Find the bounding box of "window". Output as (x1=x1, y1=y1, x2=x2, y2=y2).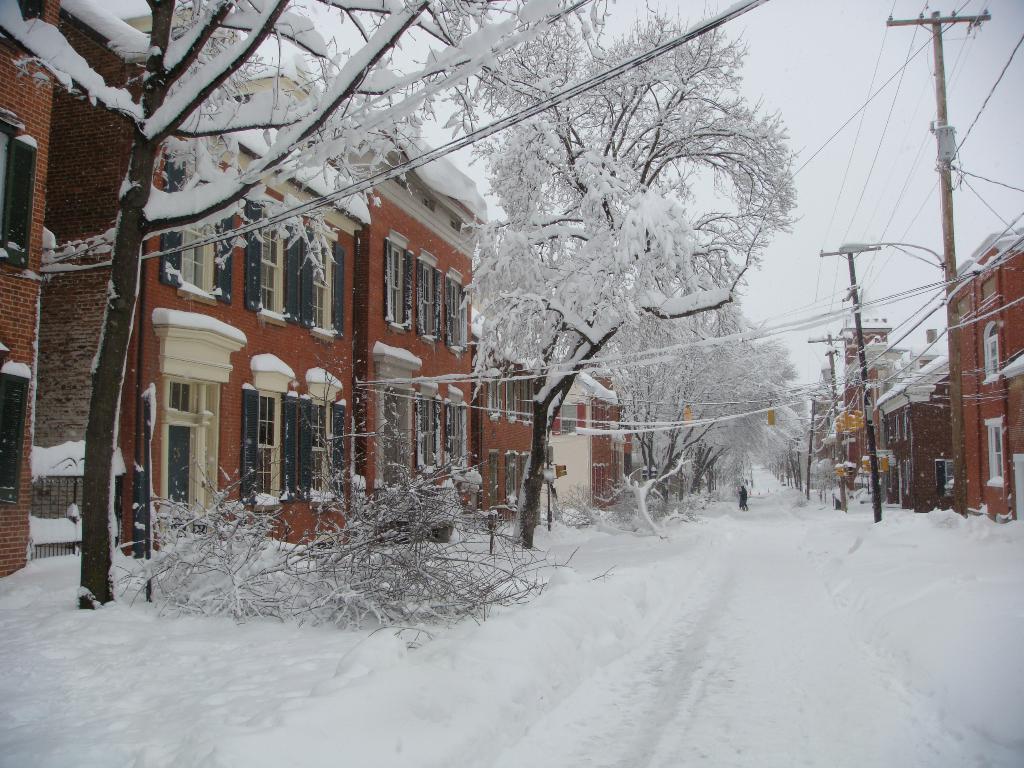
(x1=416, y1=386, x2=439, y2=484).
